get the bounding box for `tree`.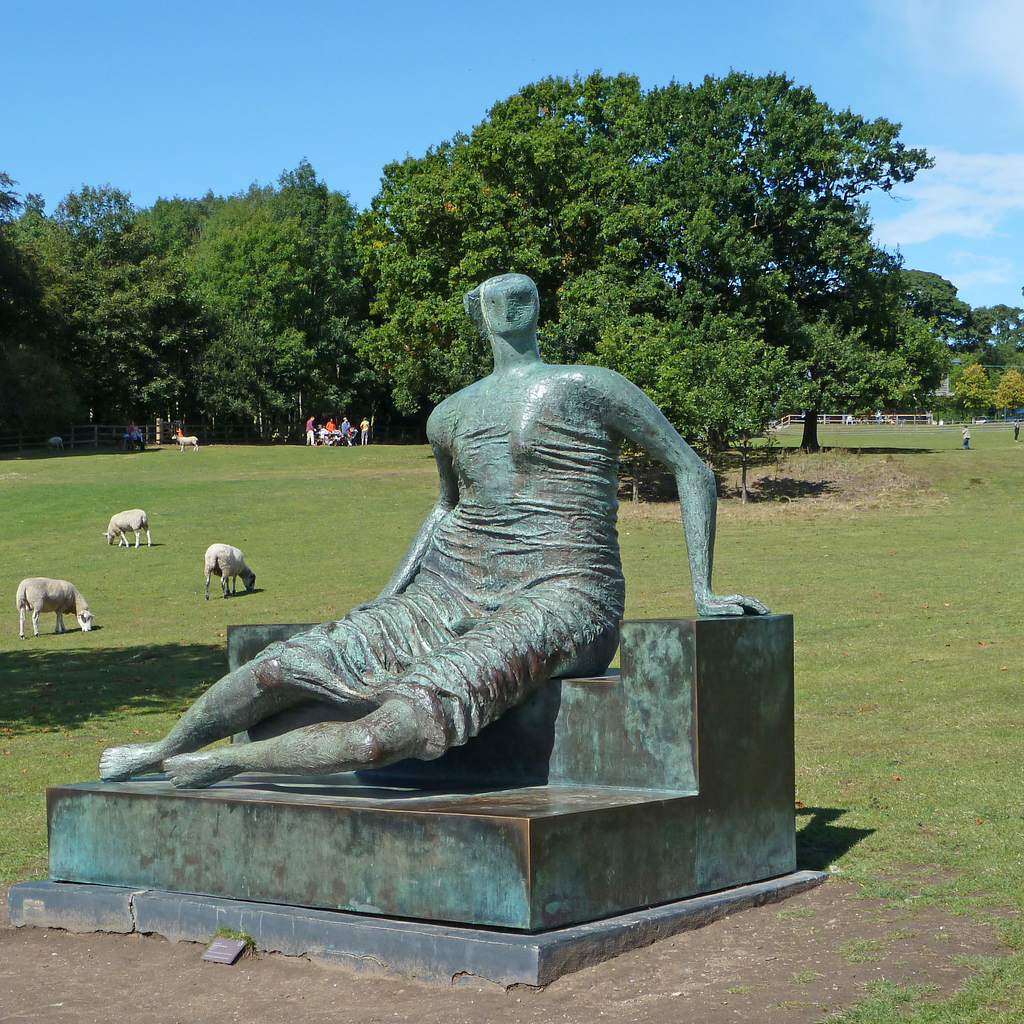
left=959, top=365, right=989, bottom=421.
